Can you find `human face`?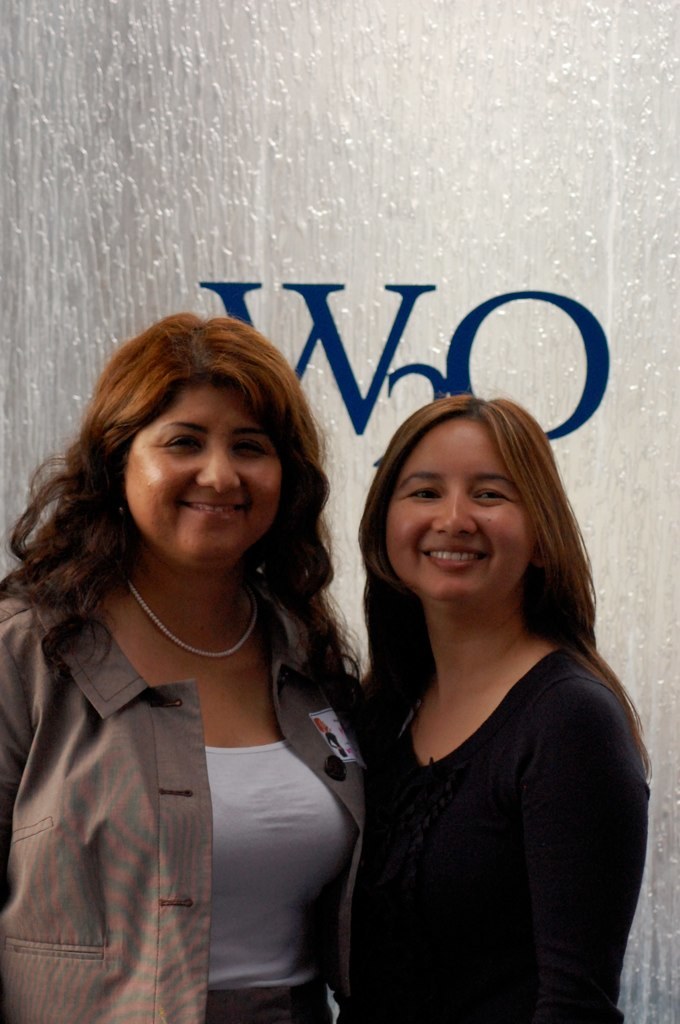
Yes, bounding box: locate(393, 411, 542, 615).
